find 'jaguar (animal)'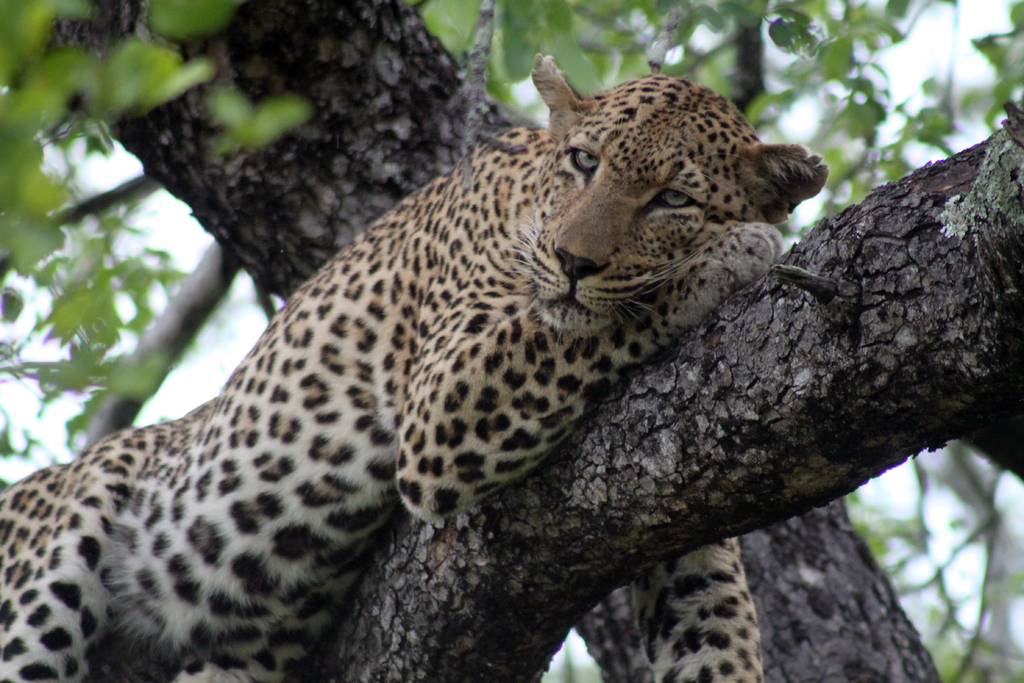
<bbox>0, 51, 830, 682</bbox>
